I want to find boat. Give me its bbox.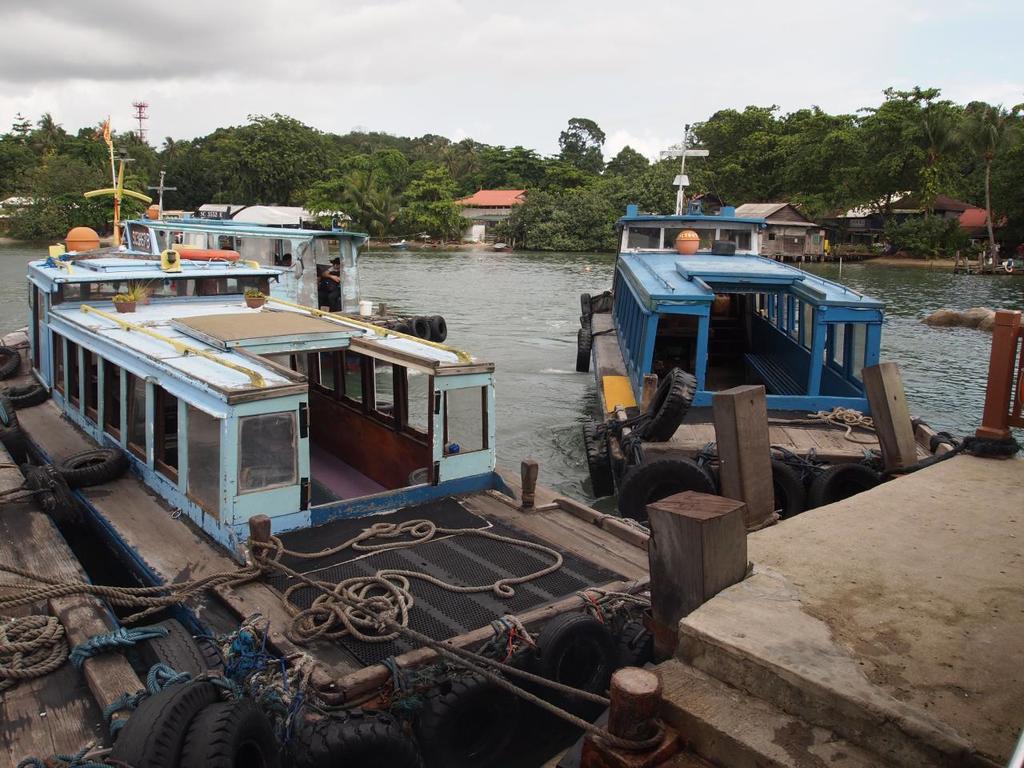
[left=0, top=191, right=542, bottom=570].
